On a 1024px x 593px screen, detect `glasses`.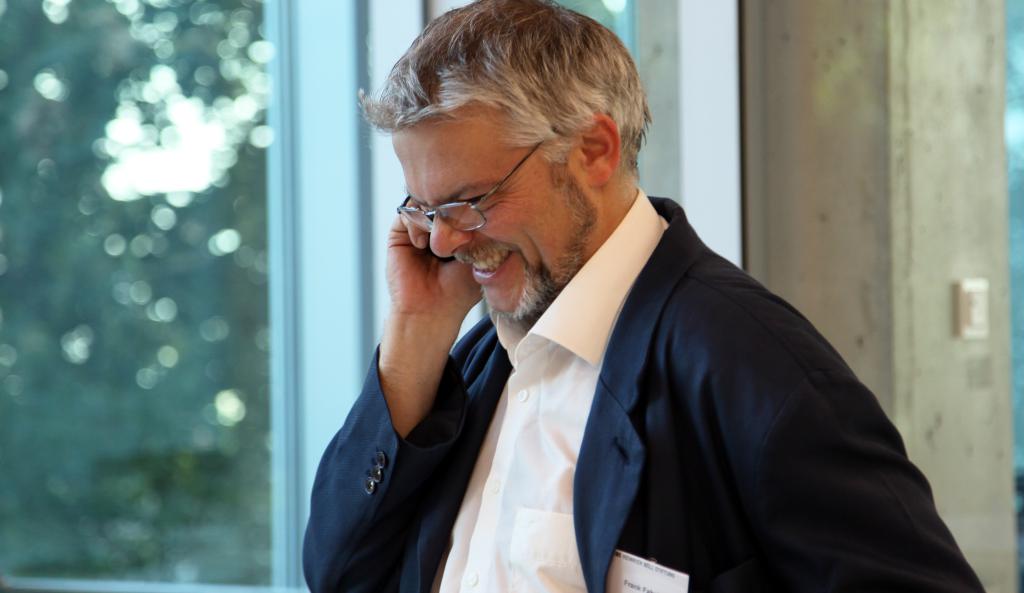
detection(394, 137, 545, 235).
